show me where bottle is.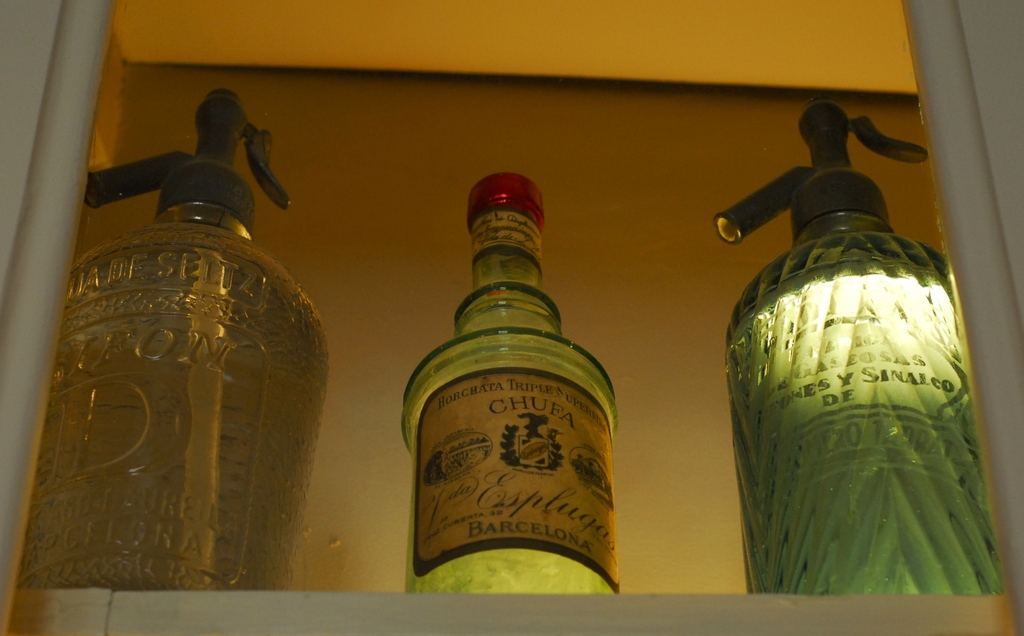
bottle is at (x1=20, y1=91, x2=331, y2=599).
